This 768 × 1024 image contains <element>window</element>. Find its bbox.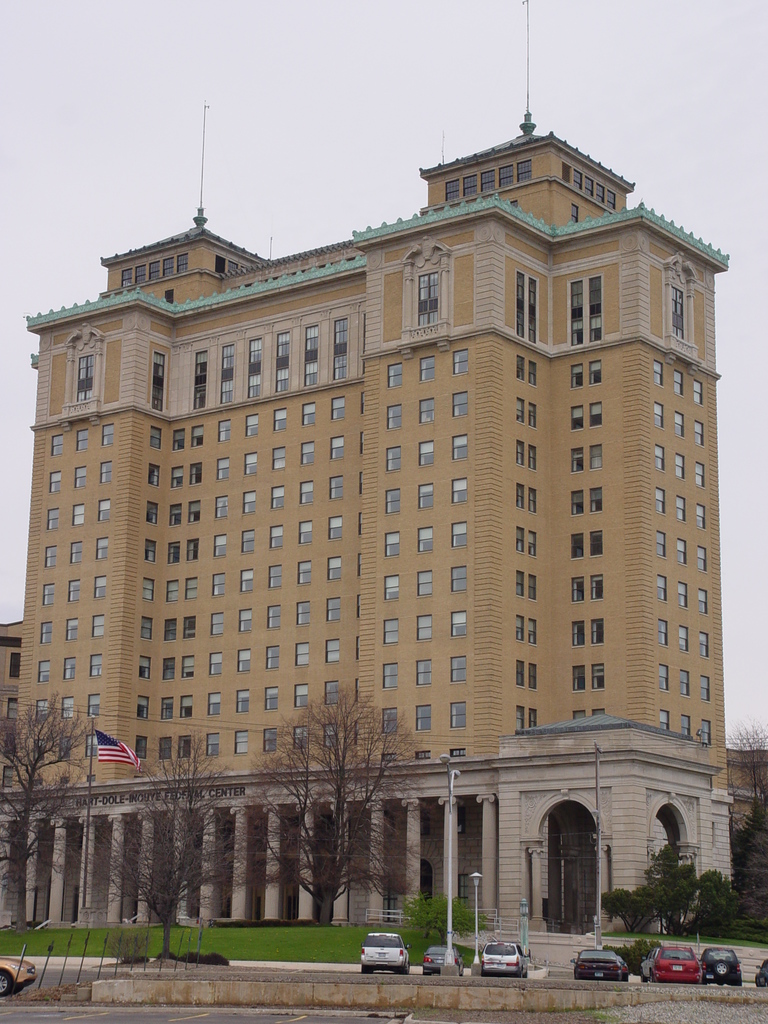
box=[571, 710, 585, 720].
